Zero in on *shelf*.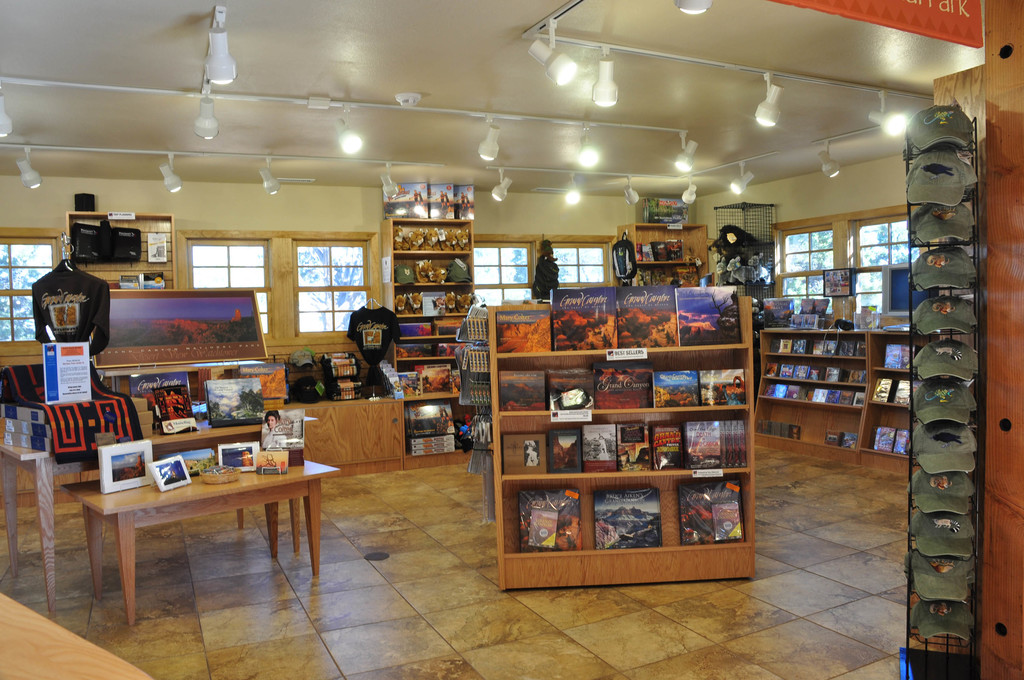
Zeroed in: (left=634, top=227, right=685, bottom=263).
